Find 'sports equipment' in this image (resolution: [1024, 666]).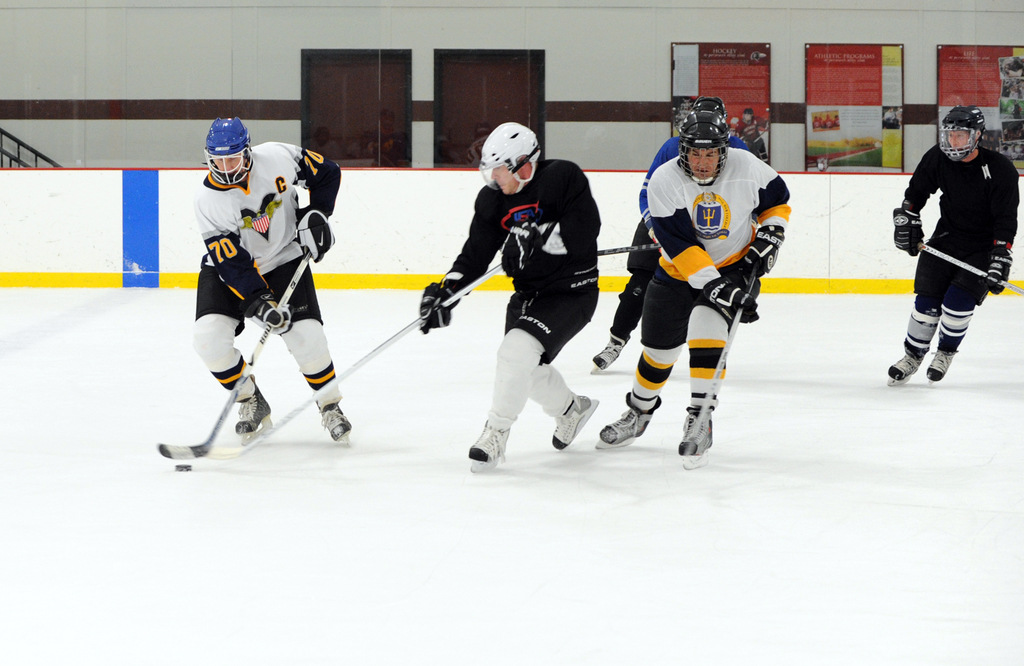
pyautogui.locateOnScreen(743, 225, 783, 281).
